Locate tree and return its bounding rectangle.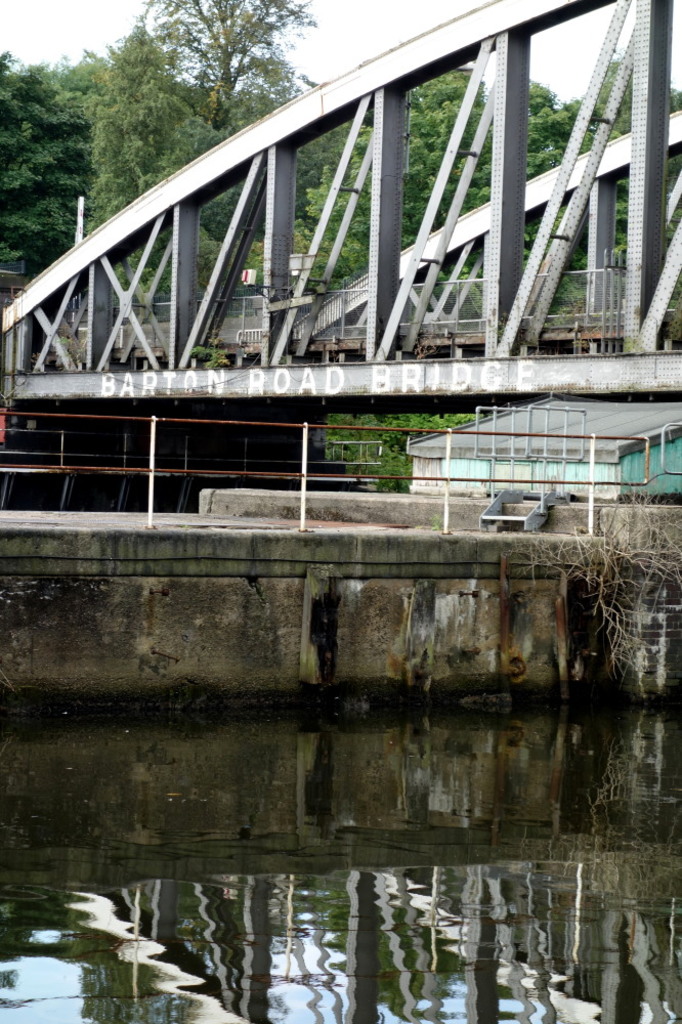
pyautogui.locateOnScreen(5, 69, 78, 205).
